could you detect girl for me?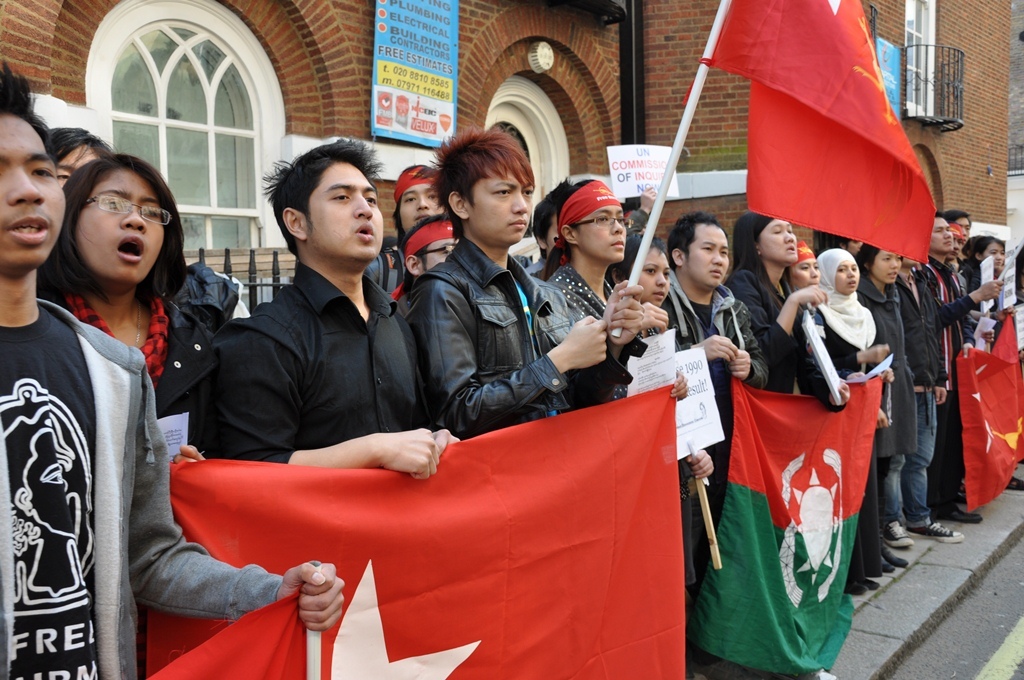
Detection result: 729, 208, 830, 395.
